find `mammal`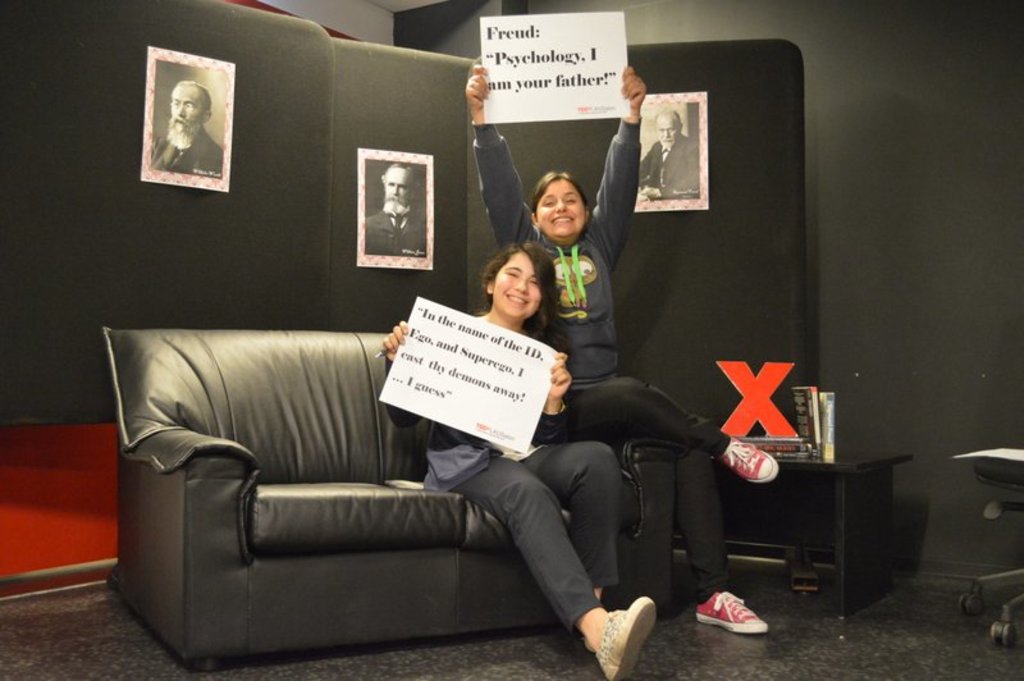
<region>364, 156, 431, 255</region>
